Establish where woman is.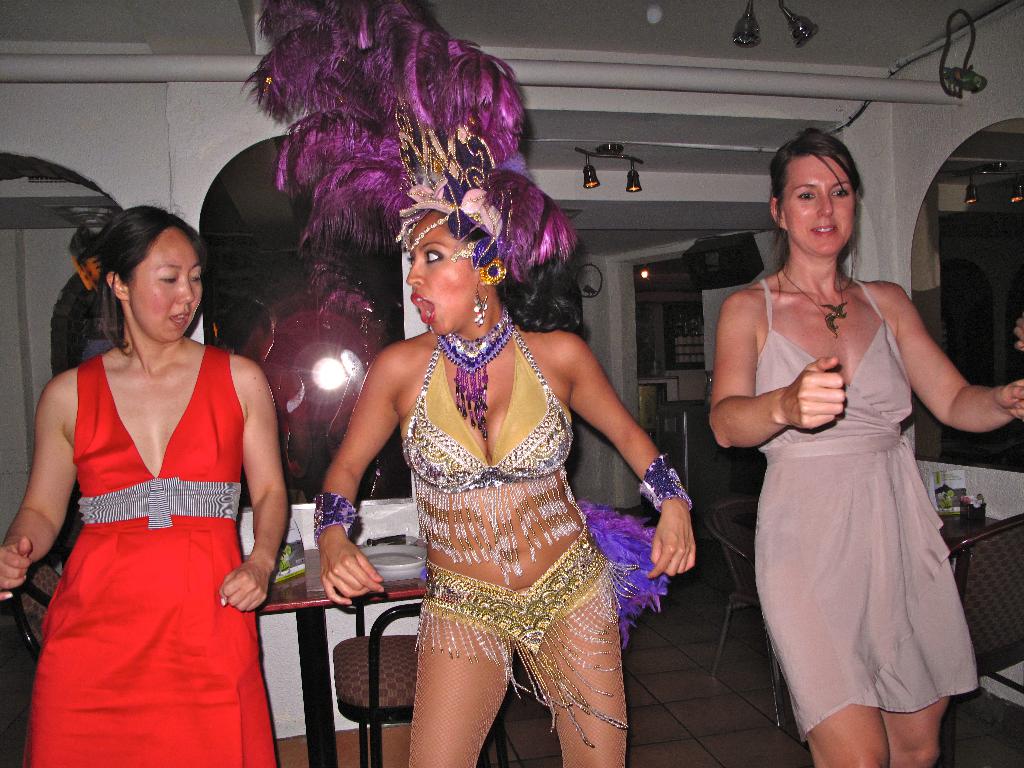
Established at box(689, 167, 980, 764).
